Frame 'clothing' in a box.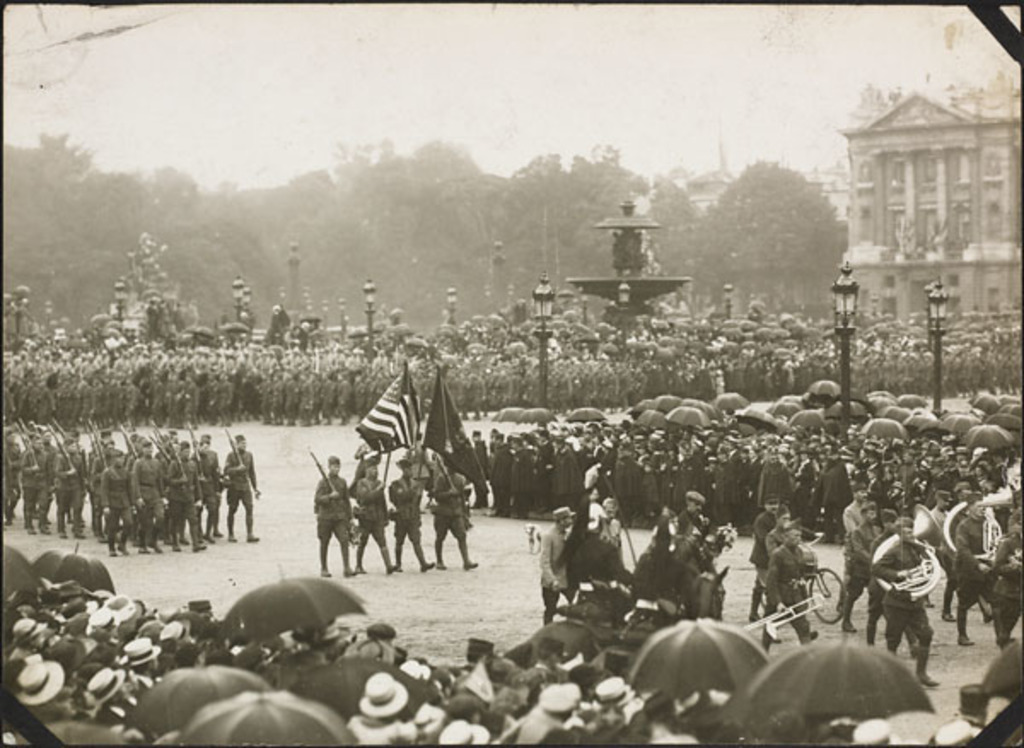
(x1=507, y1=447, x2=529, y2=507).
